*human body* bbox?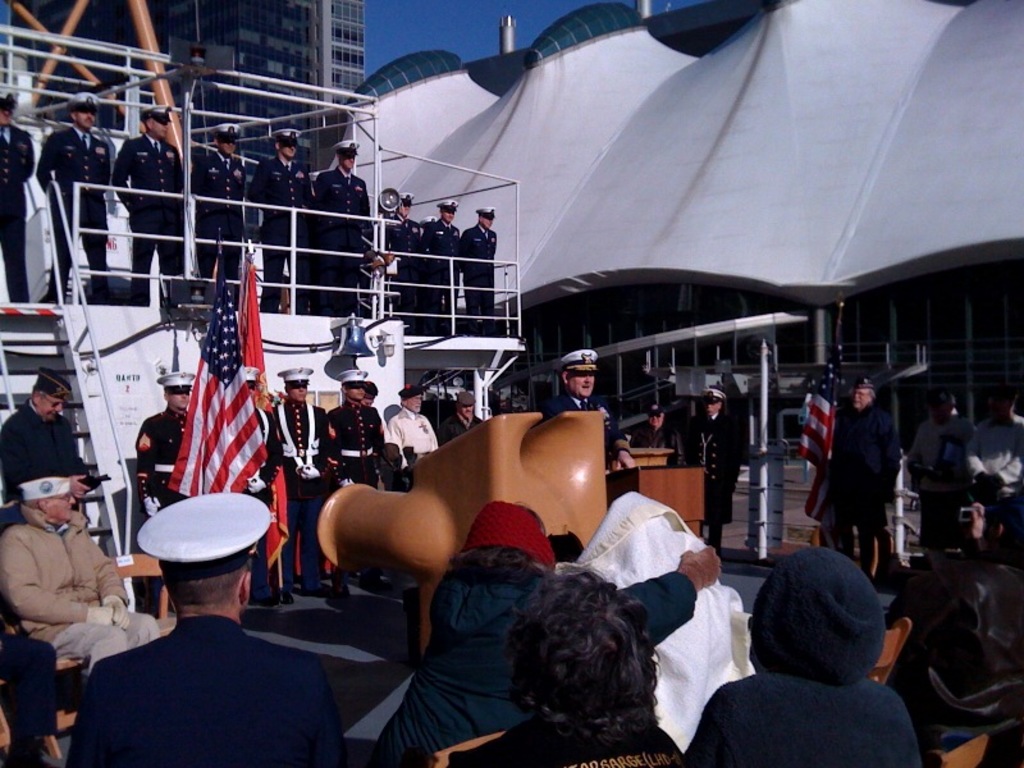
Rect(184, 154, 244, 294)
